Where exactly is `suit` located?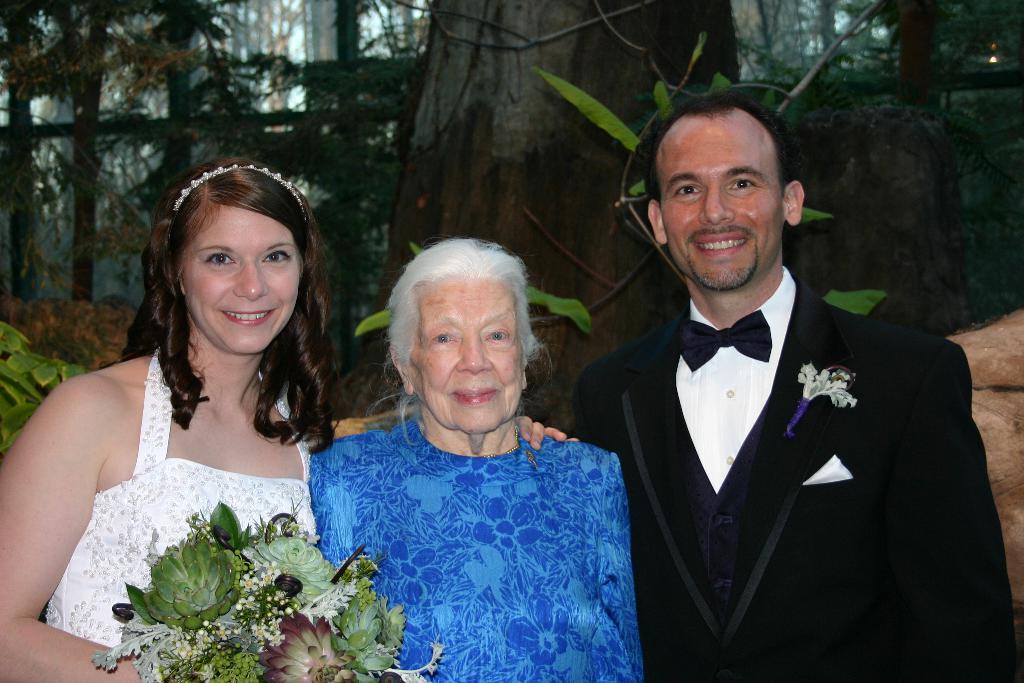
Its bounding box is (566,262,1023,682).
